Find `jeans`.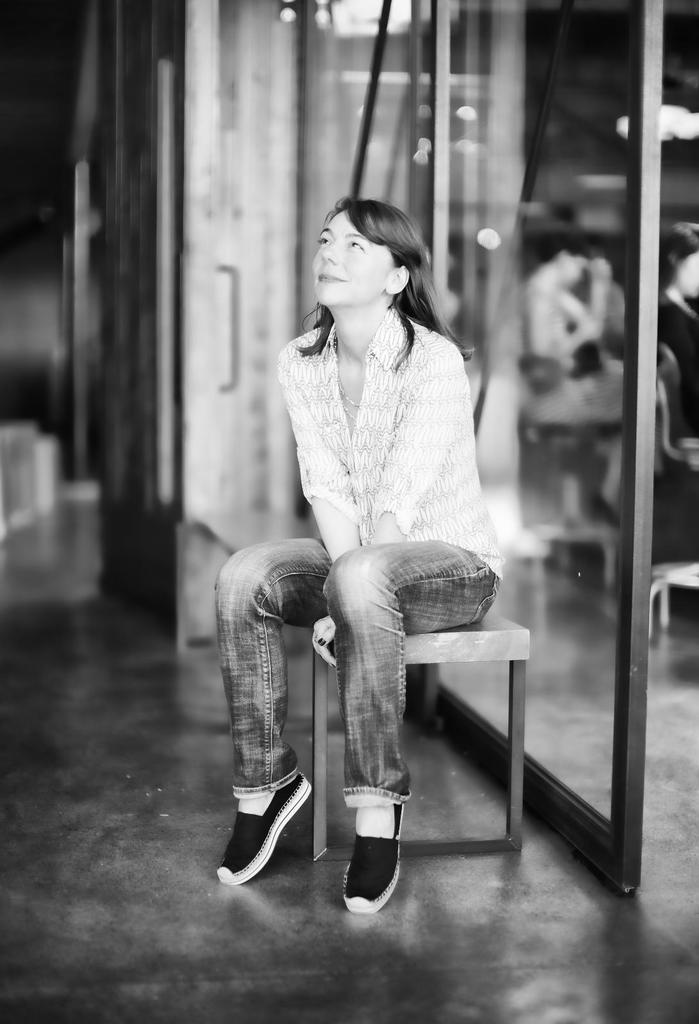
(x1=218, y1=538, x2=414, y2=858).
